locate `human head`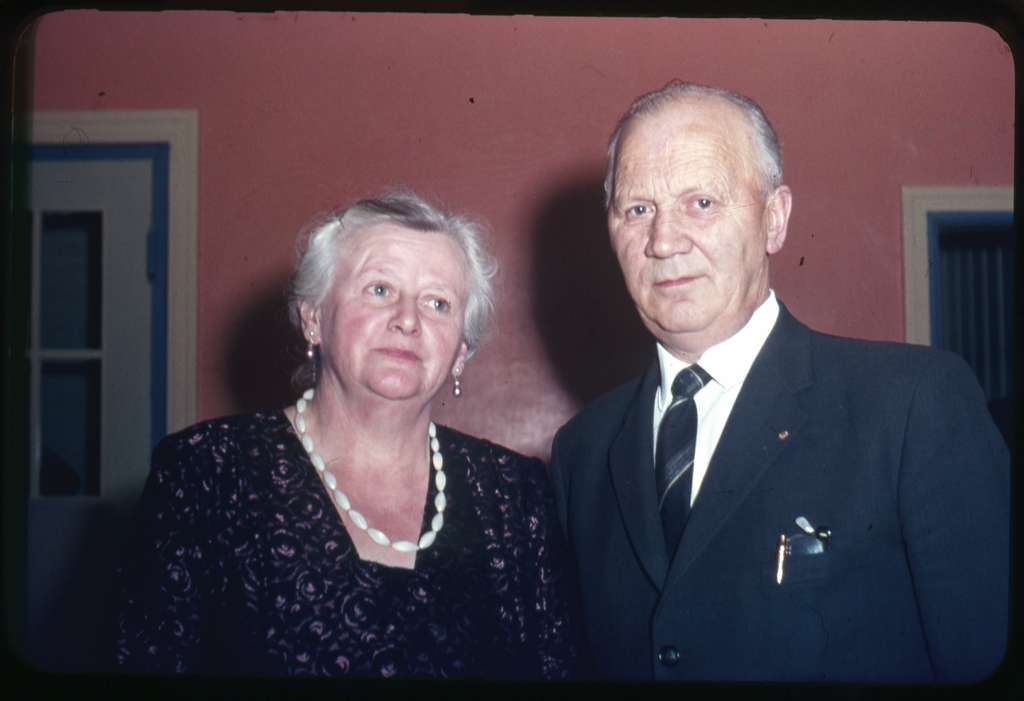
{"x1": 276, "y1": 195, "x2": 492, "y2": 400}
